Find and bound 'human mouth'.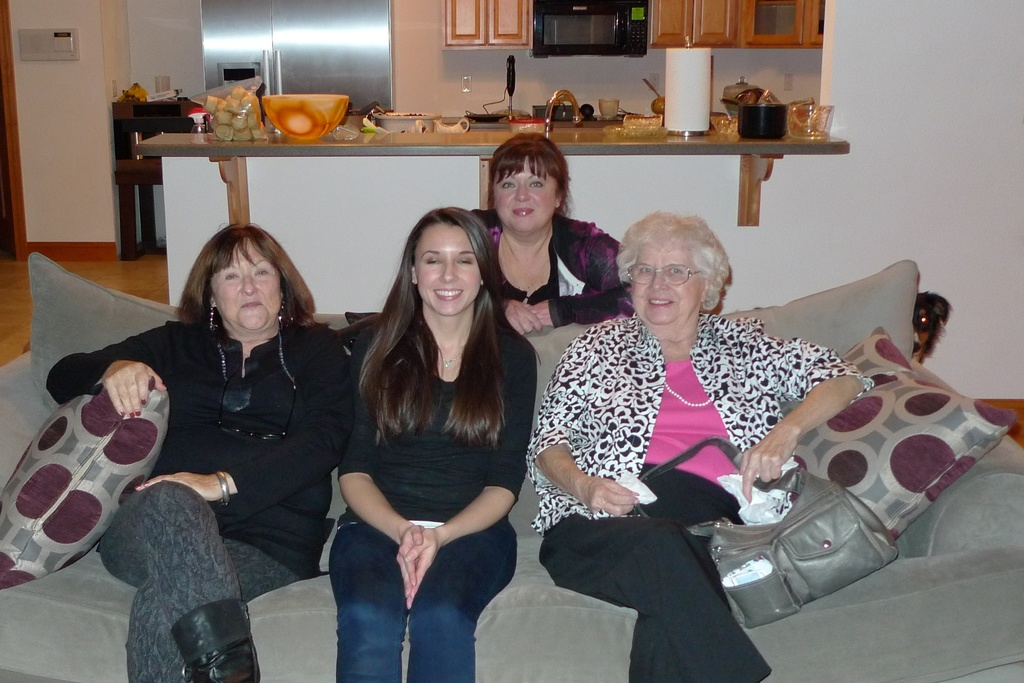
Bound: [643,291,675,311].
